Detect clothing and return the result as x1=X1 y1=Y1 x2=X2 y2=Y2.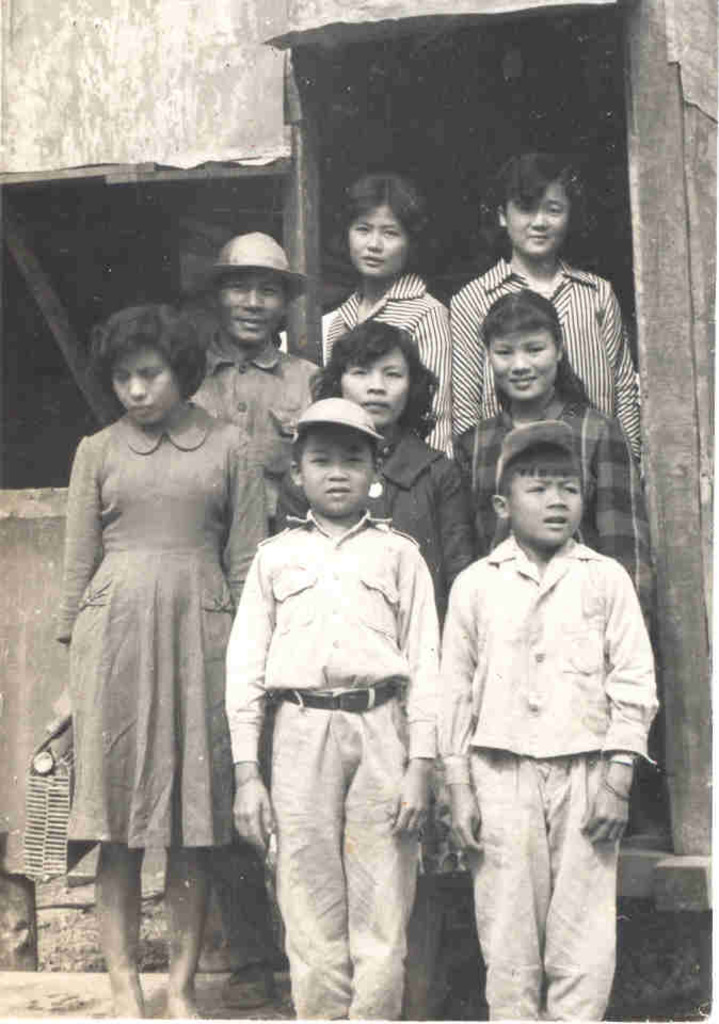
x1=262 y1=421 x2=467 y2=586.
